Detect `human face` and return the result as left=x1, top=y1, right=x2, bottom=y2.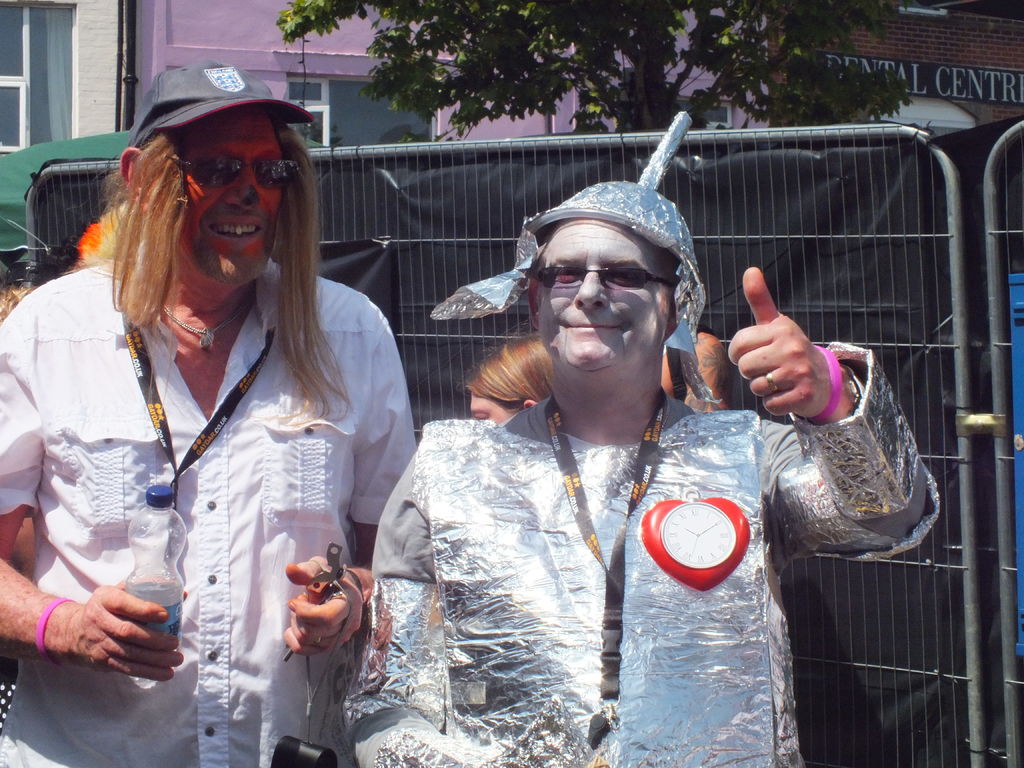
left=468, top=393, right=509, bottom=426.
